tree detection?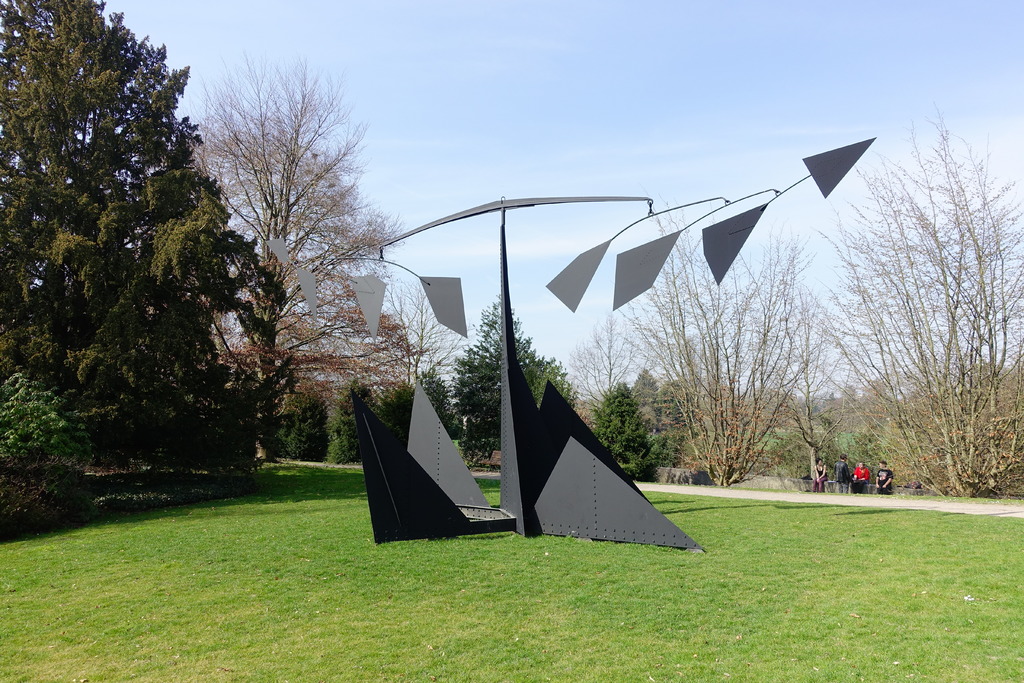
pyautogui.locateOnScreen(0, 0, 463, 501)
